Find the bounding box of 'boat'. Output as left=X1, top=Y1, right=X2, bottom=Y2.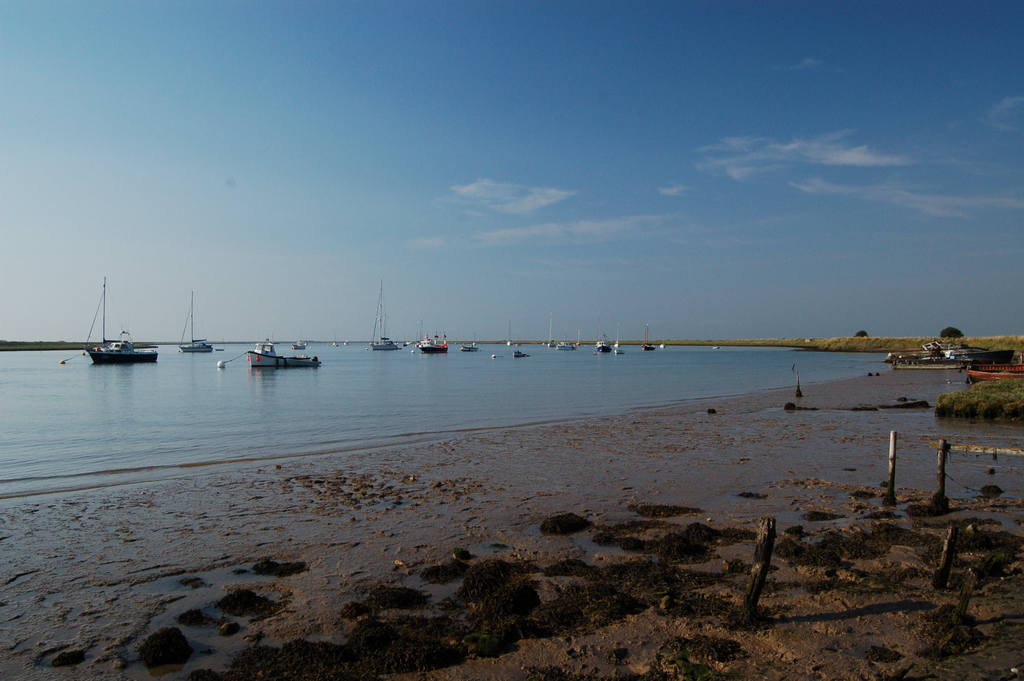
left=964, top=365, right=1023, bottom=387.
